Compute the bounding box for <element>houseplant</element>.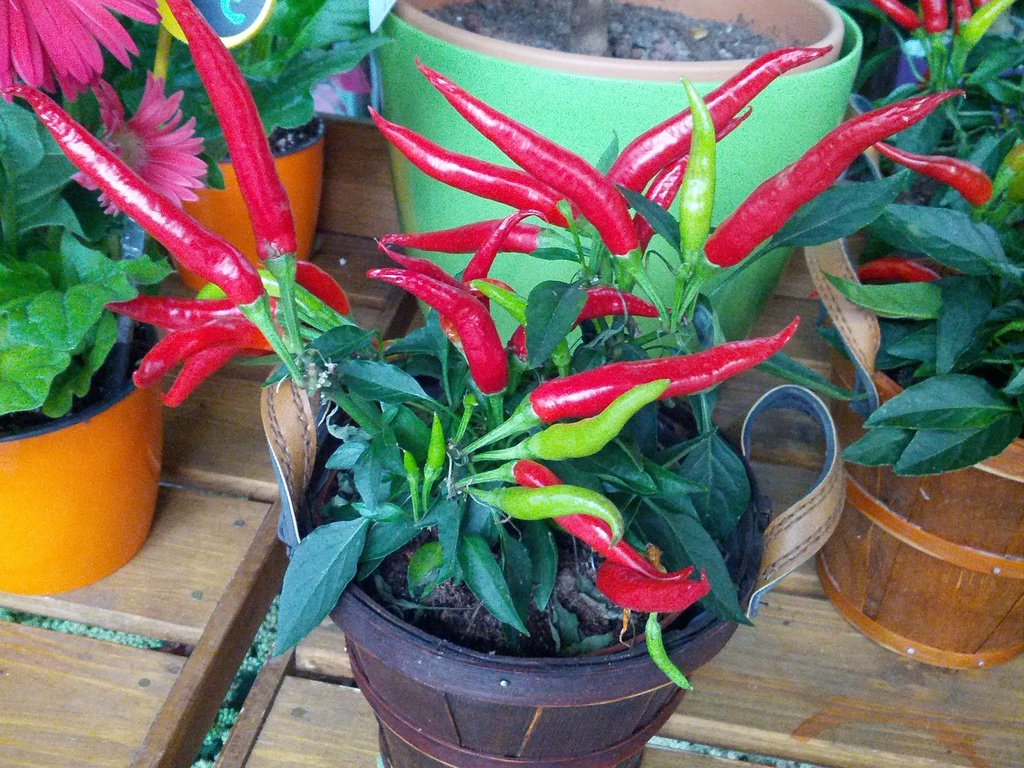
region(0, 102, 175, 607).
